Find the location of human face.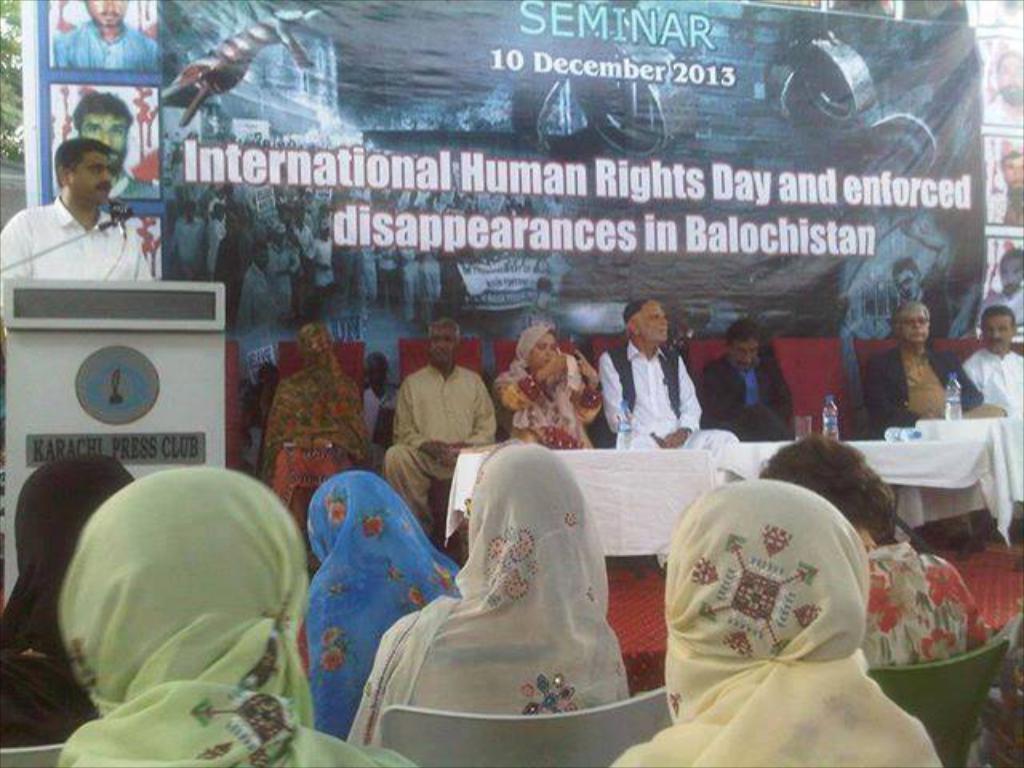
Location: locate(1002, 256, 1022, 296).
